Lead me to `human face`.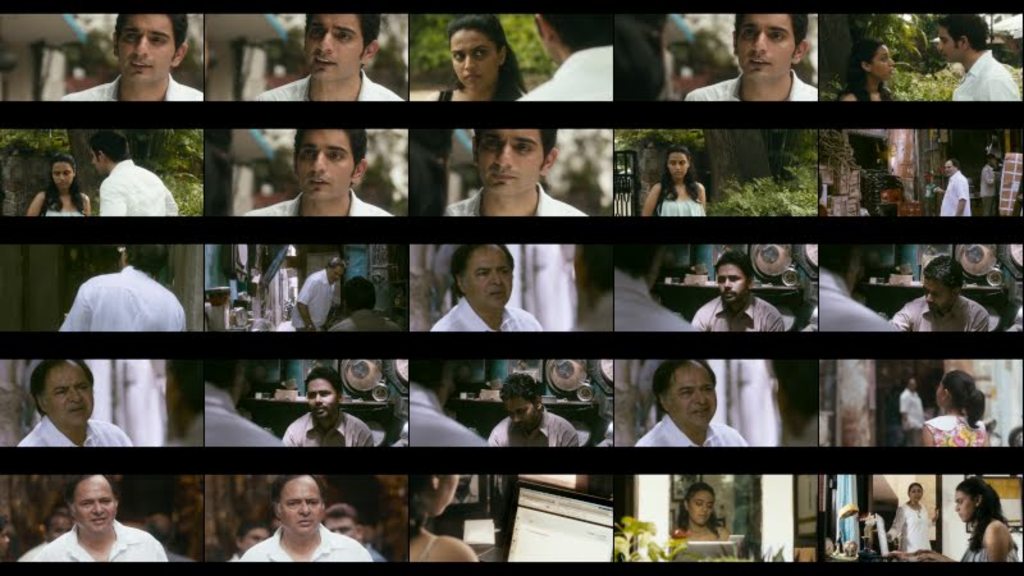
Lead to bbox(76, 479, 113, 532).
